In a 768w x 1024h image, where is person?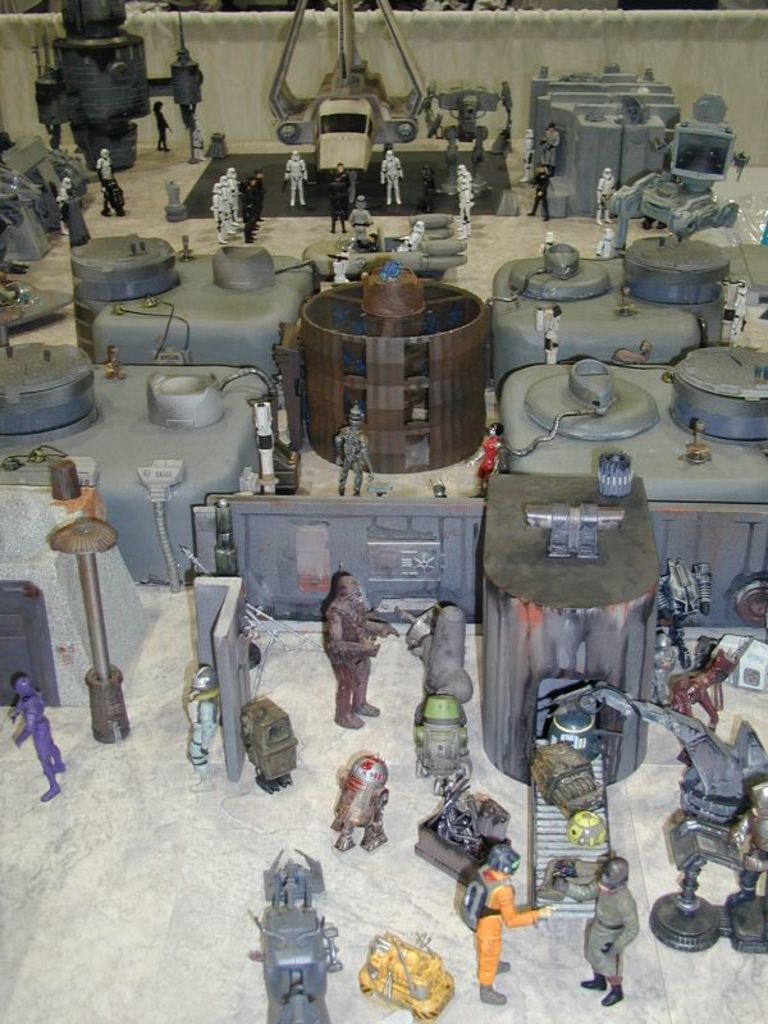
detection(462, 844, 553, 1006).
